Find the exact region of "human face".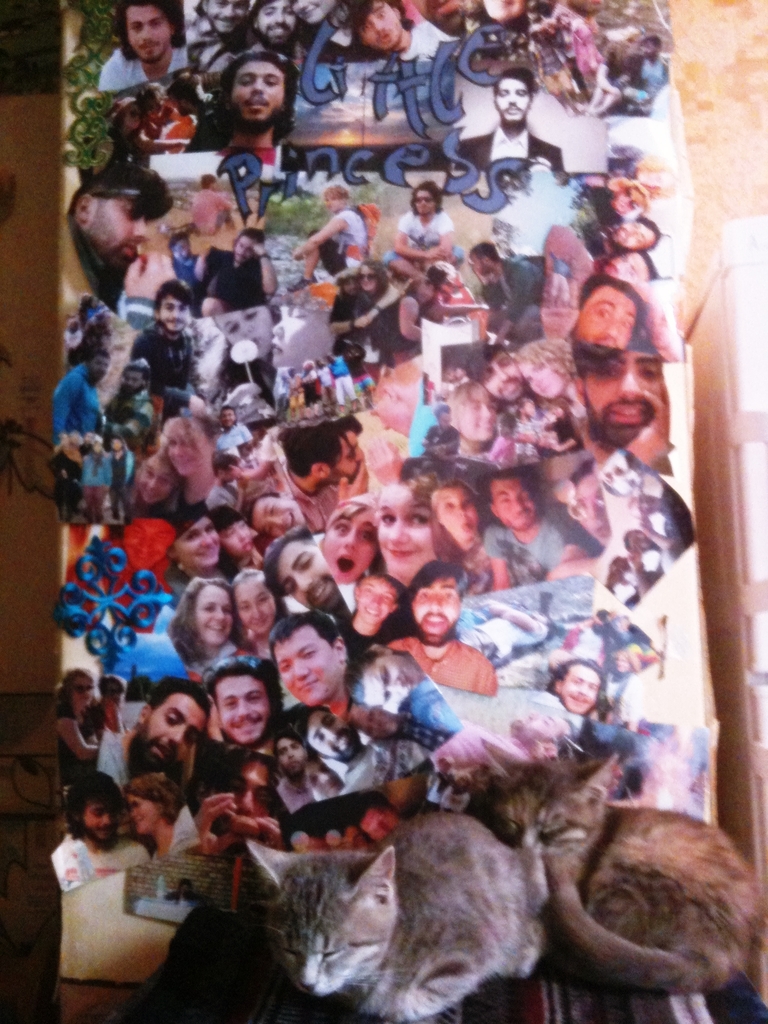
Exact region: [left=320, top=428, right=367, bottom=485].
